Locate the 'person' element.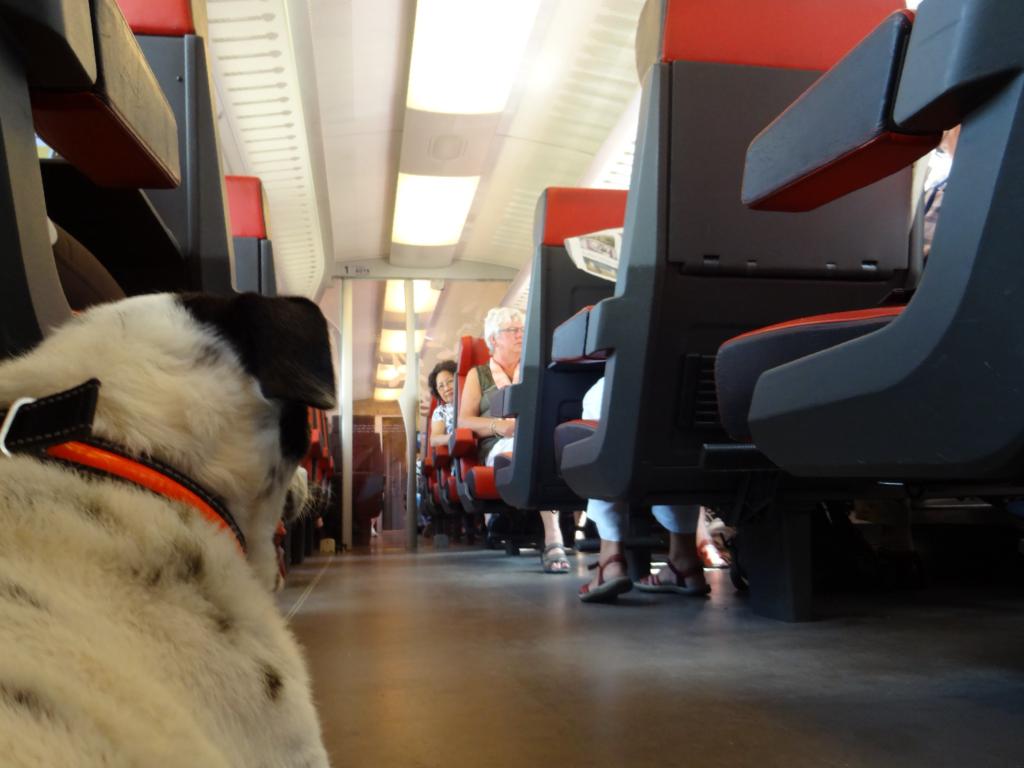
Element bbox: crop(42, 213, 131, 312).
